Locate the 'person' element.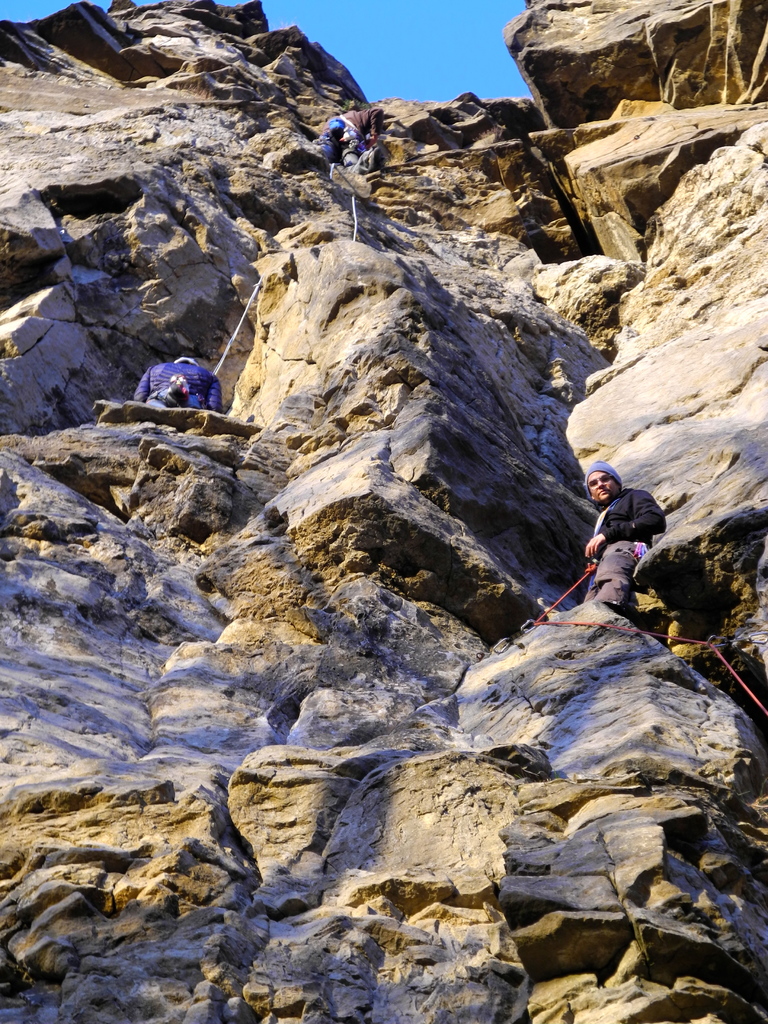
Element bbox: bbox(312, 104, 348, 171).
